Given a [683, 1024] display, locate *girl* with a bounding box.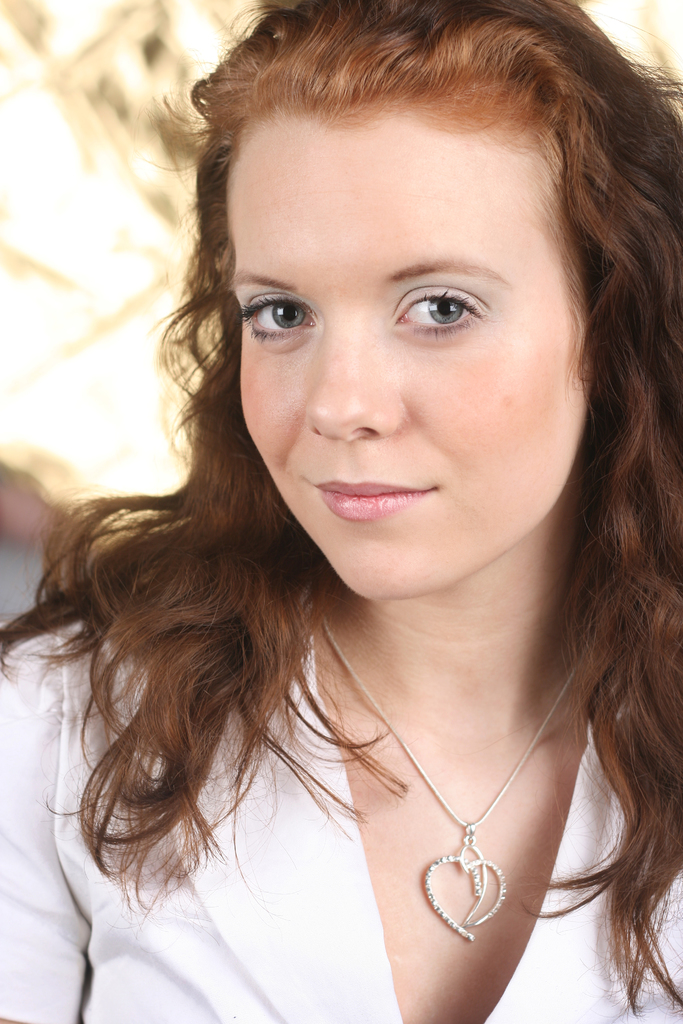
Located: [x1=1, y1=0, x2=682, y2=1023].
